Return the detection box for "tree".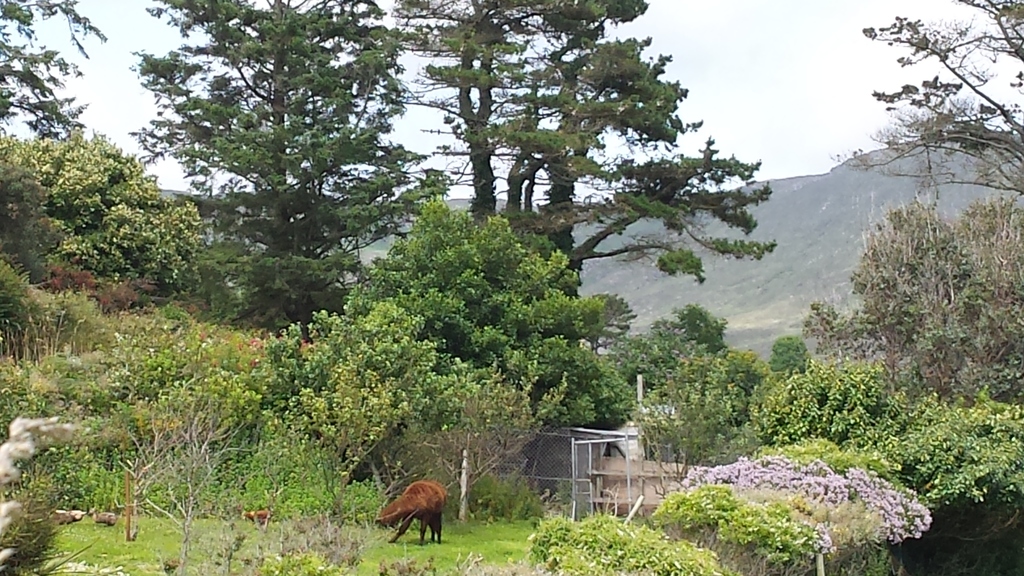
102/0/464/332.
